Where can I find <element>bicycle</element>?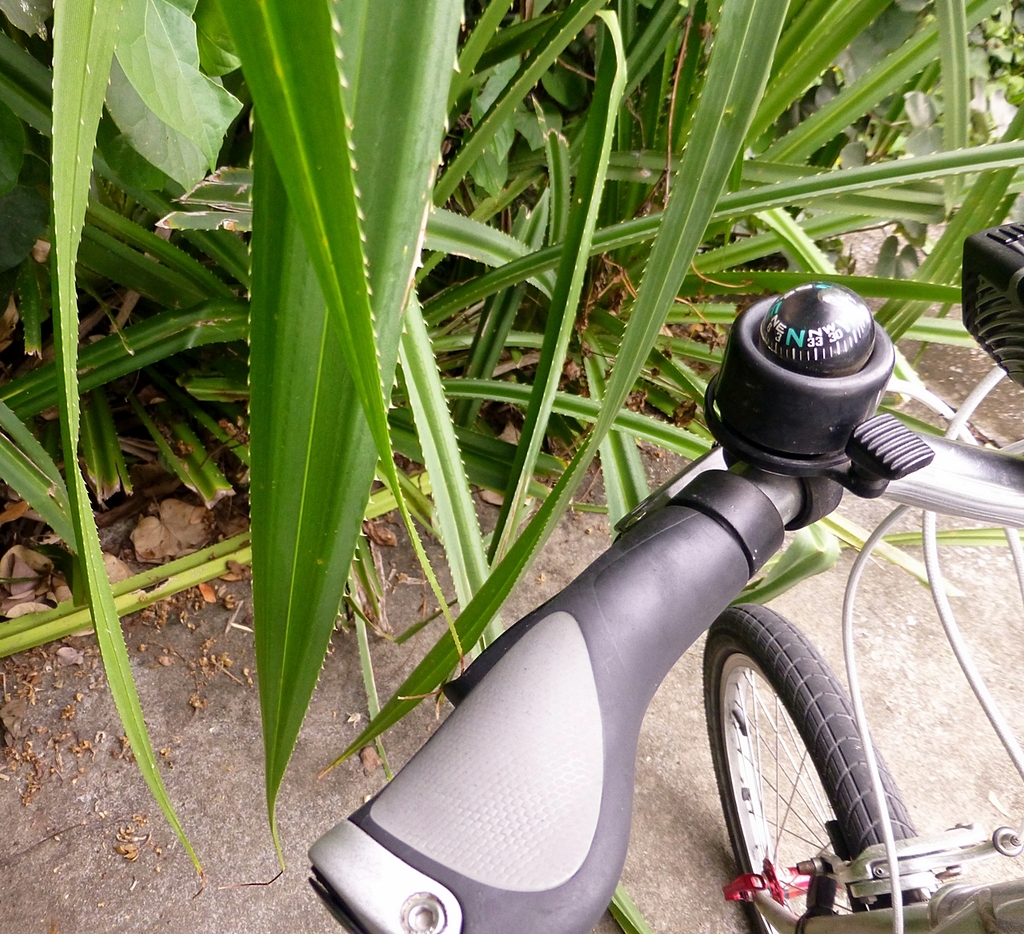
You can find it at 302:219:1023:933.
